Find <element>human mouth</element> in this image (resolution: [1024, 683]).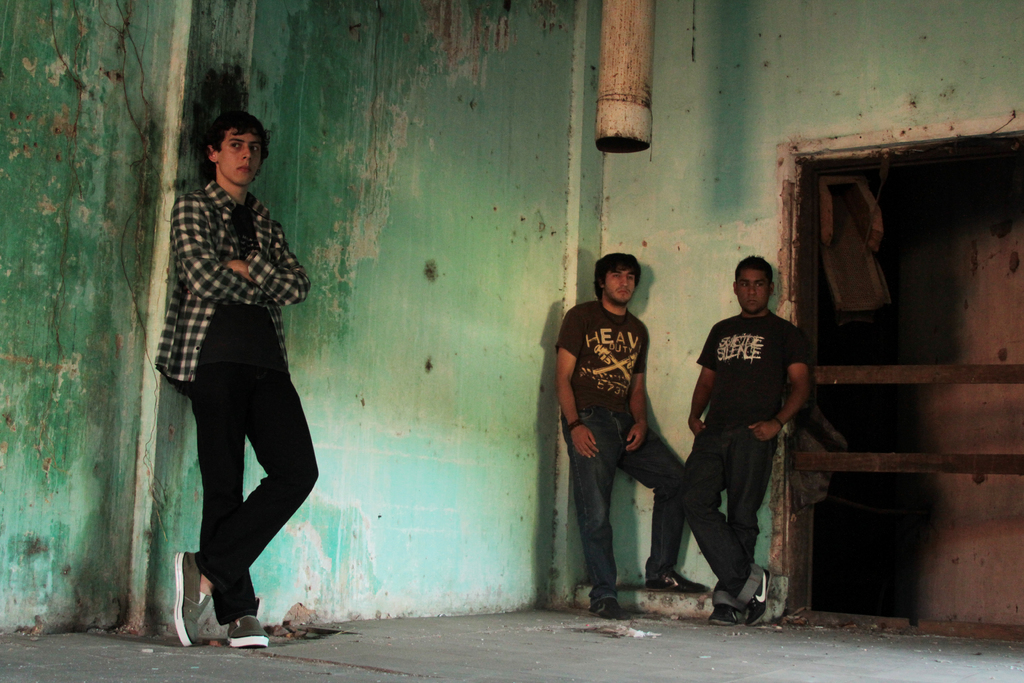
bbox=(615, 286, 631, 298).
